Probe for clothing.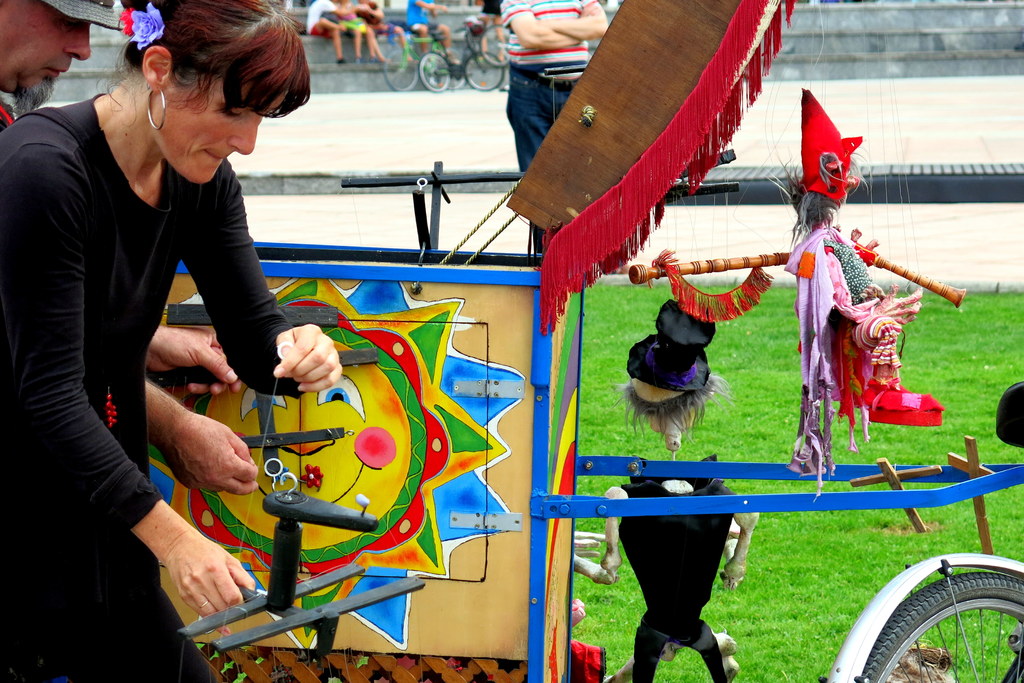
Probe result: 500, 0, 592, 254.
